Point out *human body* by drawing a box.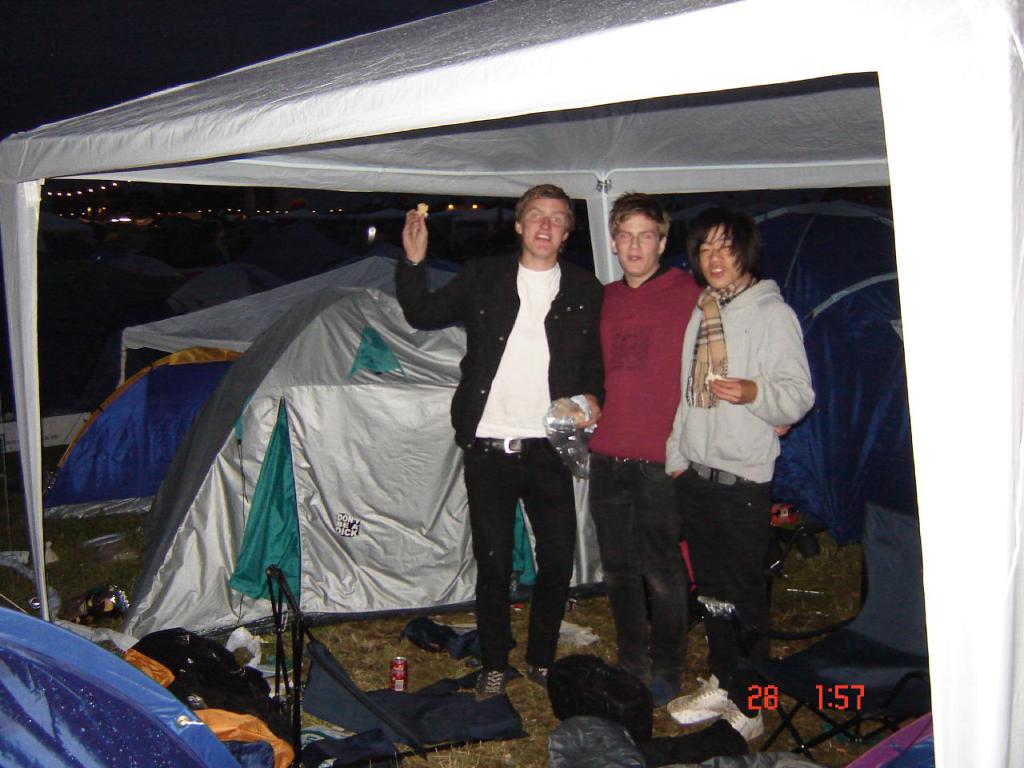
x1=658, y1=181, x2=820, y2=669.
